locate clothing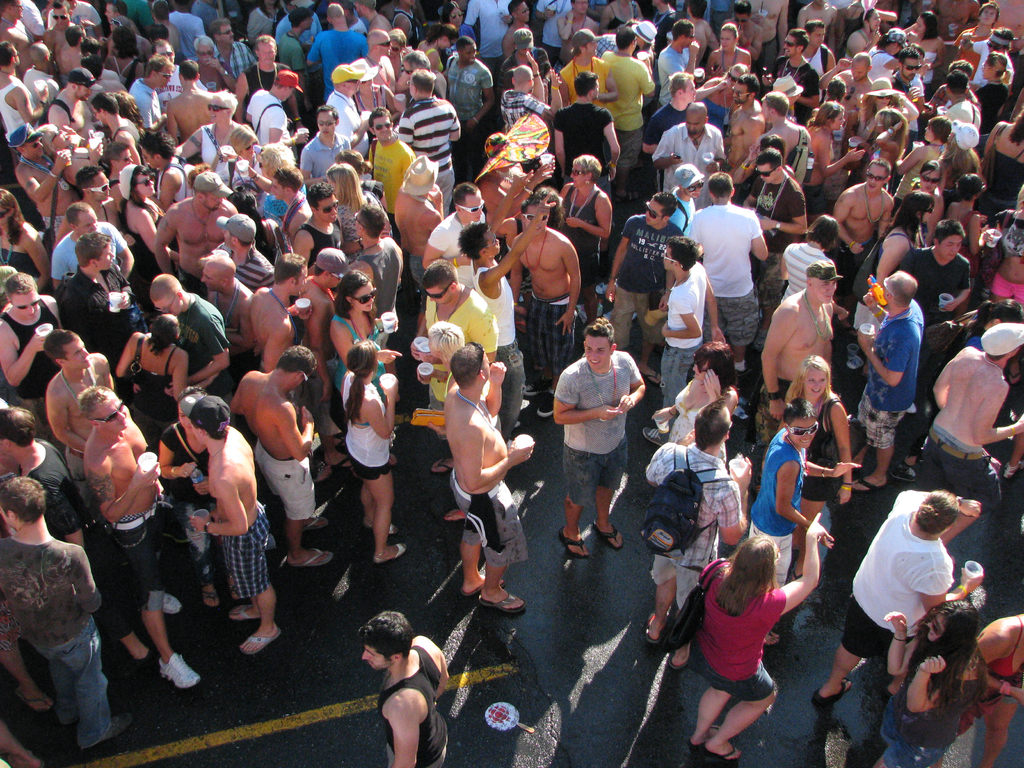
bbox=[344, 380, 392, 471]
